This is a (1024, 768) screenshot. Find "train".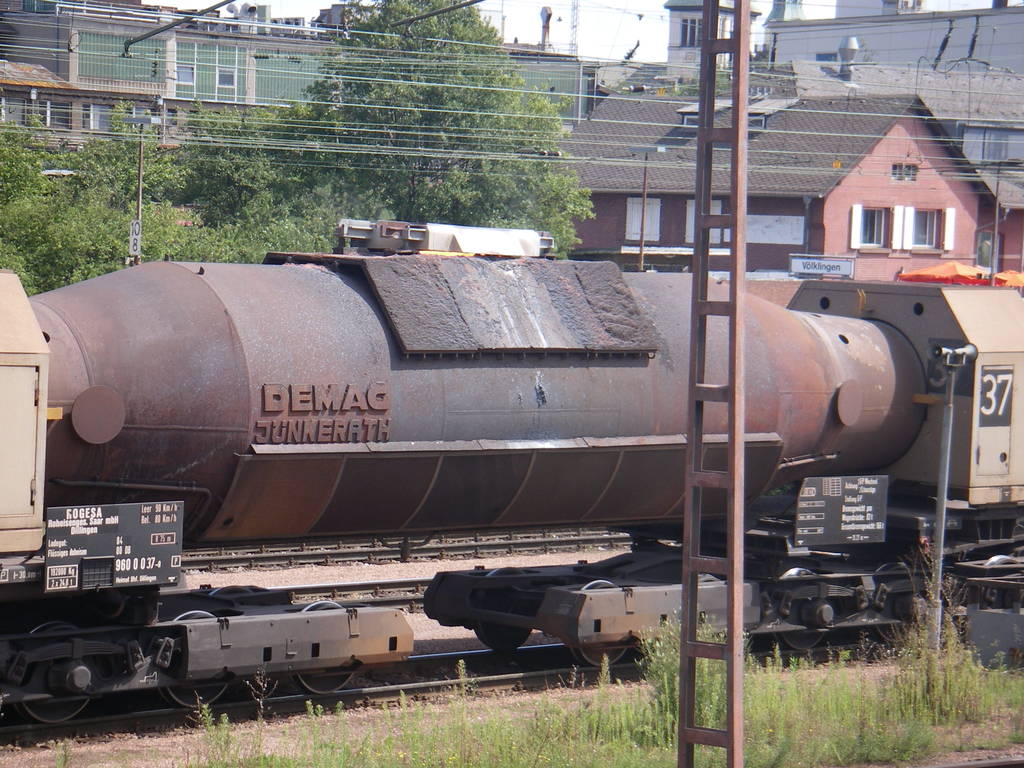
Bounding box: {"x1": 0, "y1": 208, "x2": 1023, "y2": 733}.
